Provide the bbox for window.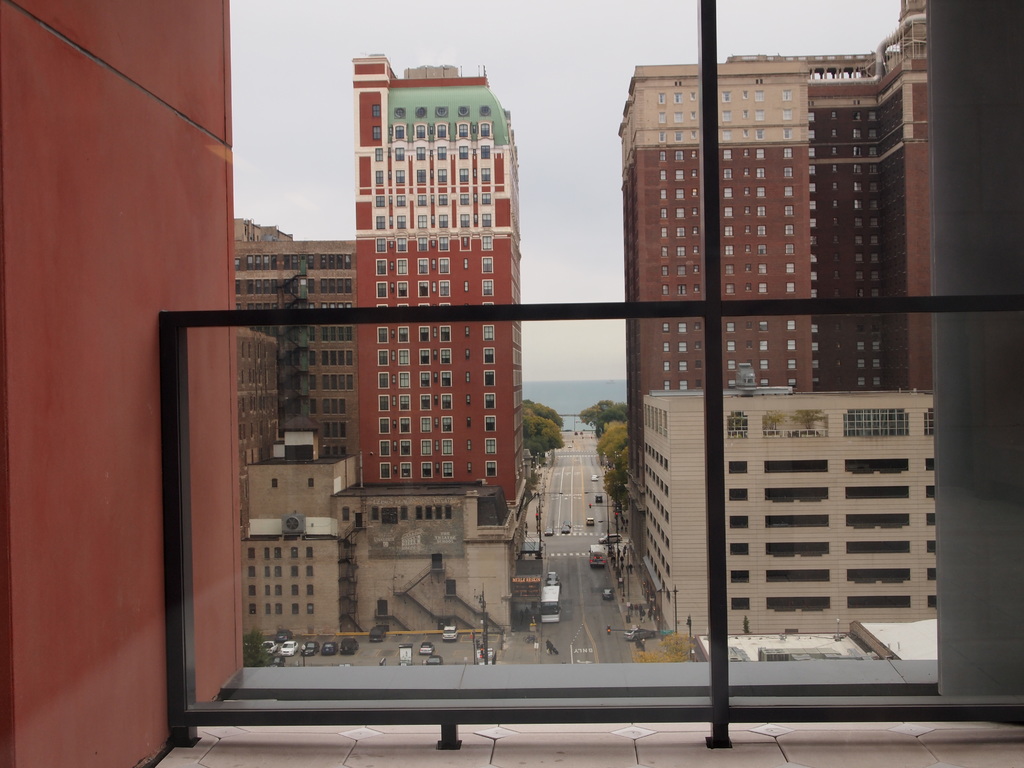
detection(378, 417, 392, 431).
